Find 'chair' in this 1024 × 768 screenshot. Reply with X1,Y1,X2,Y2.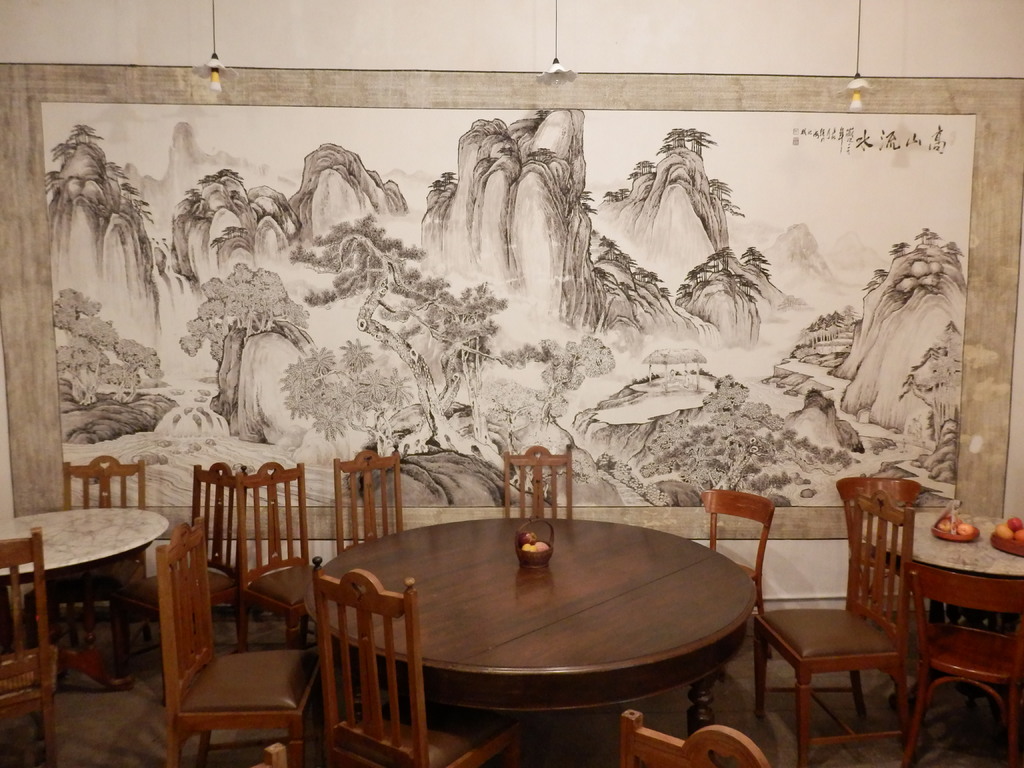
0,527,60,765.
